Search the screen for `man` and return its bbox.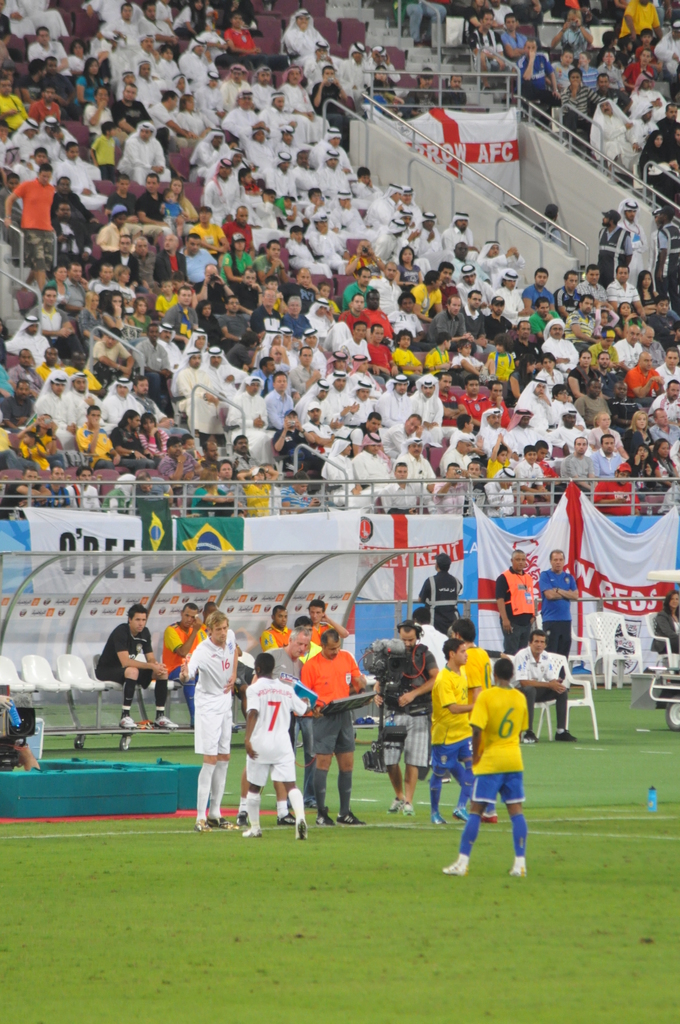
Found: (305,600,356,652).
